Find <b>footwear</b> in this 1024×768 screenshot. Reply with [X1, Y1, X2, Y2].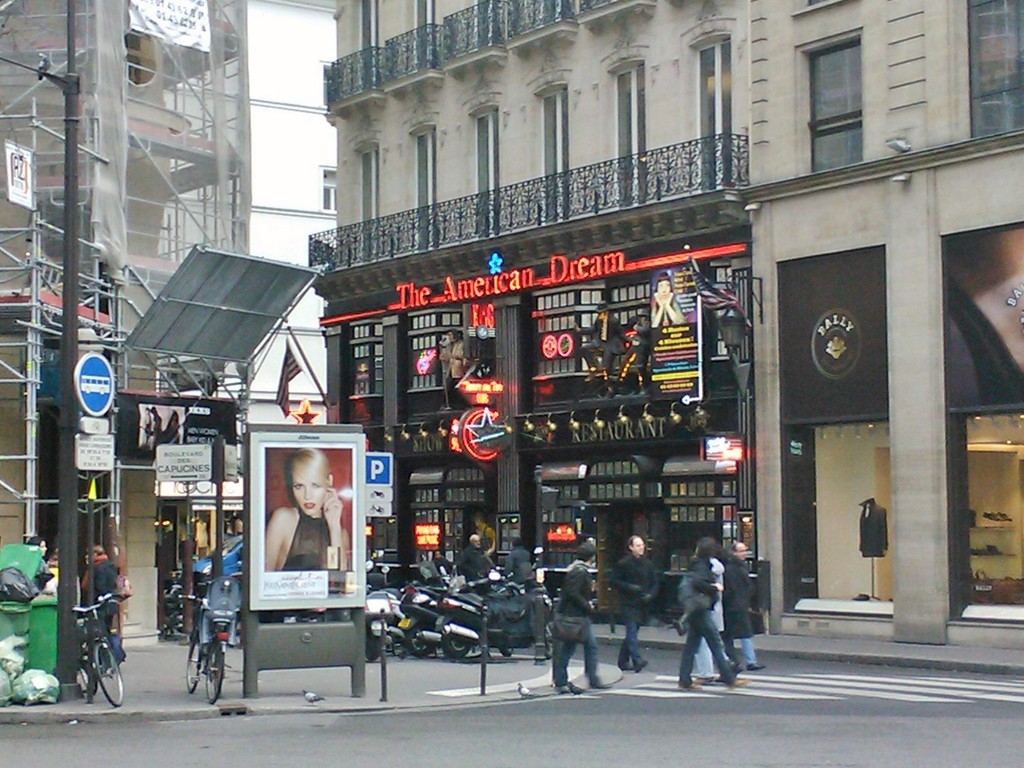
[678, 683, 703, 692].
